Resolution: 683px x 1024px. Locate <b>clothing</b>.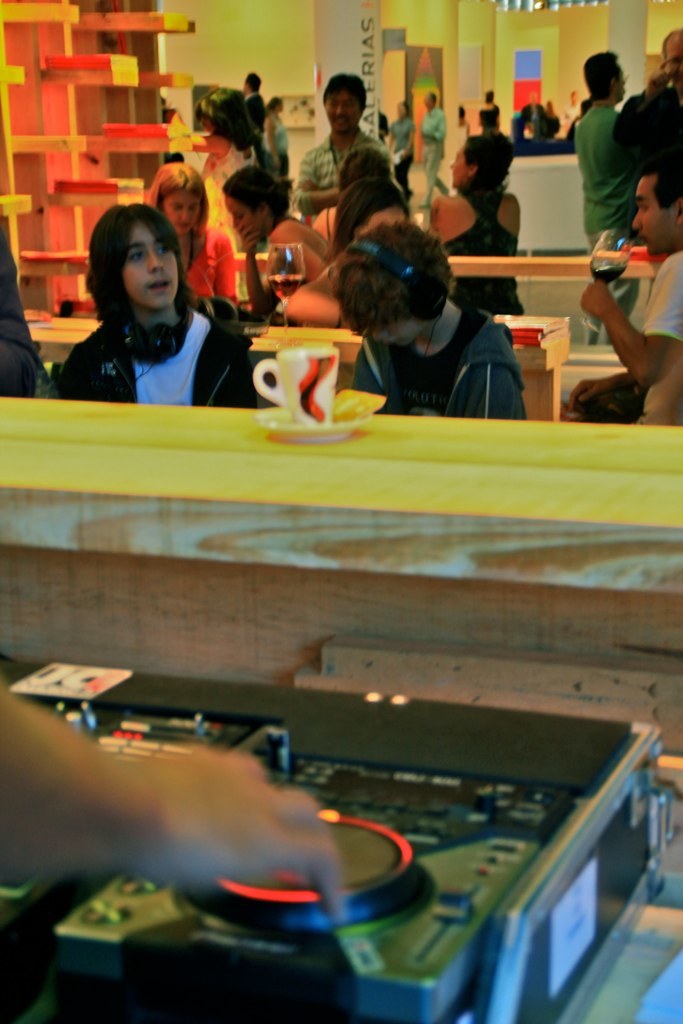
416, 102, 442, 203.
